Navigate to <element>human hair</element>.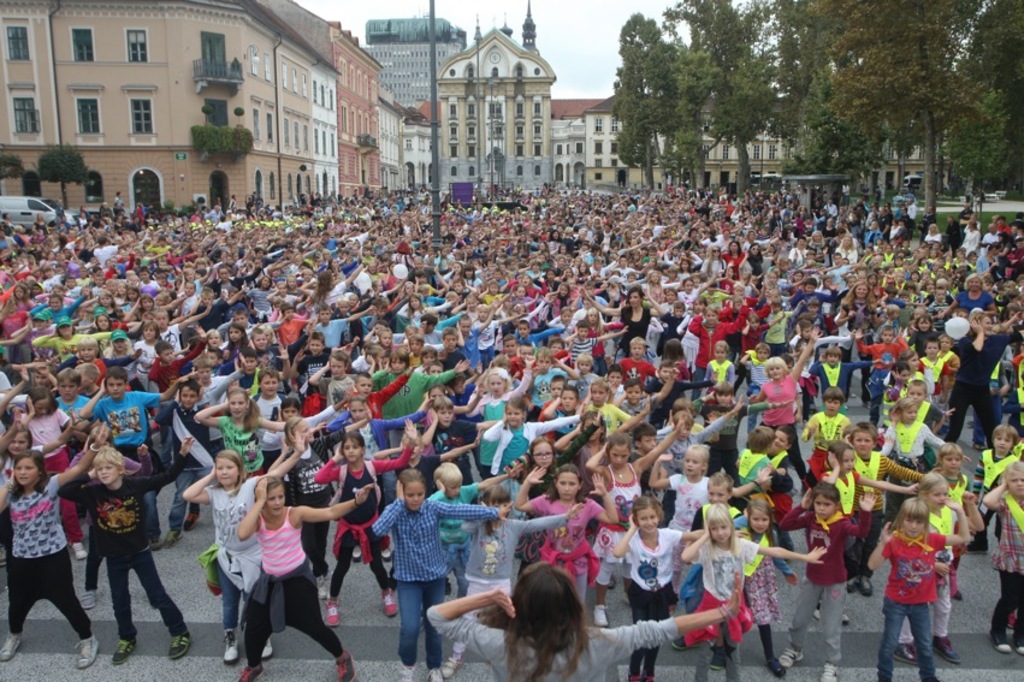
Navigation target: {"left": 434, "top": 463, "right": 462, "bottom": 485}.
